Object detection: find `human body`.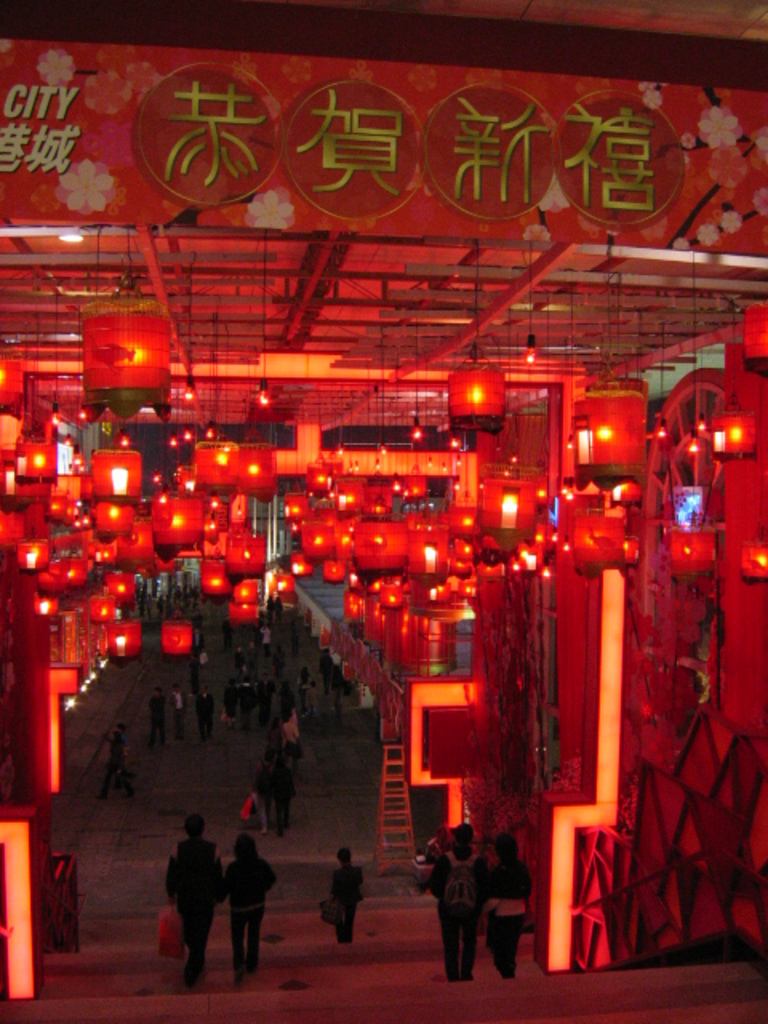
235,682,248,736.
